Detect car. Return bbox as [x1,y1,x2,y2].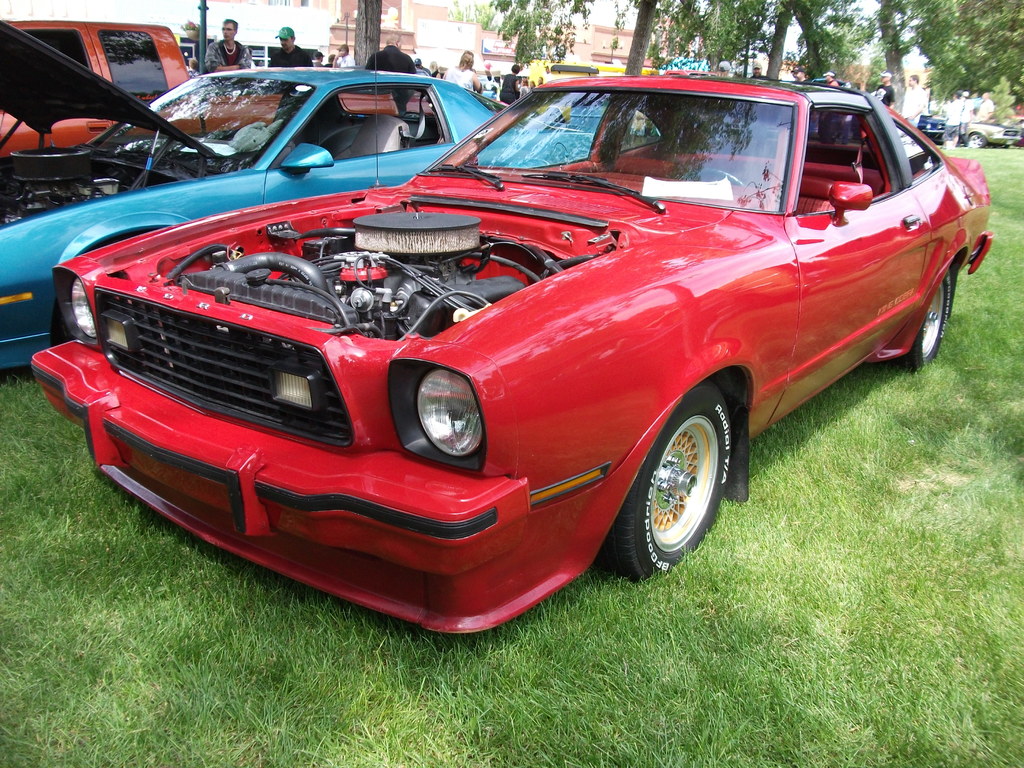
[909,116,954,145].
